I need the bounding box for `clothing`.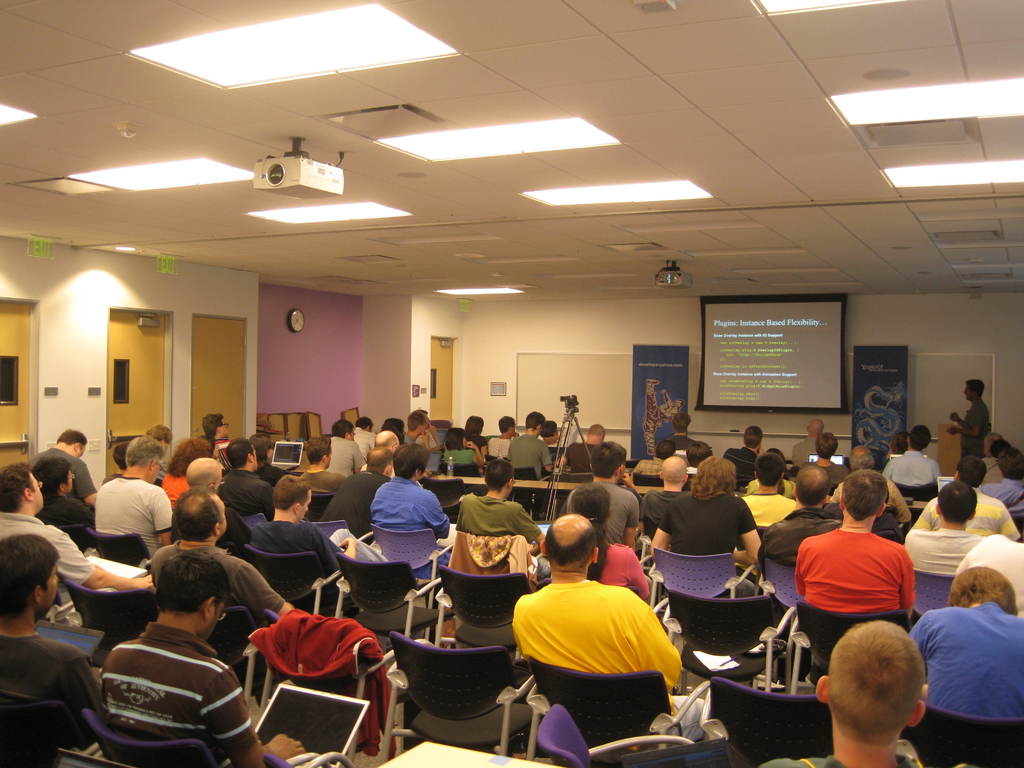
Here it is: 95:461:187:572.
